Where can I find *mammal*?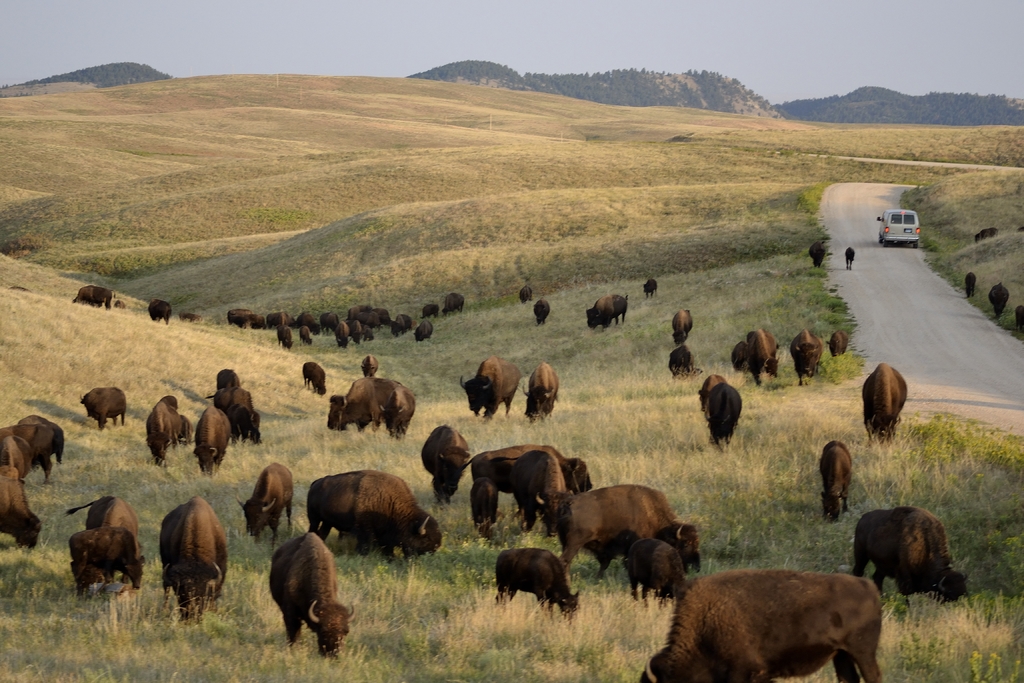
You can find it at region(179, 311, 201, 324).
